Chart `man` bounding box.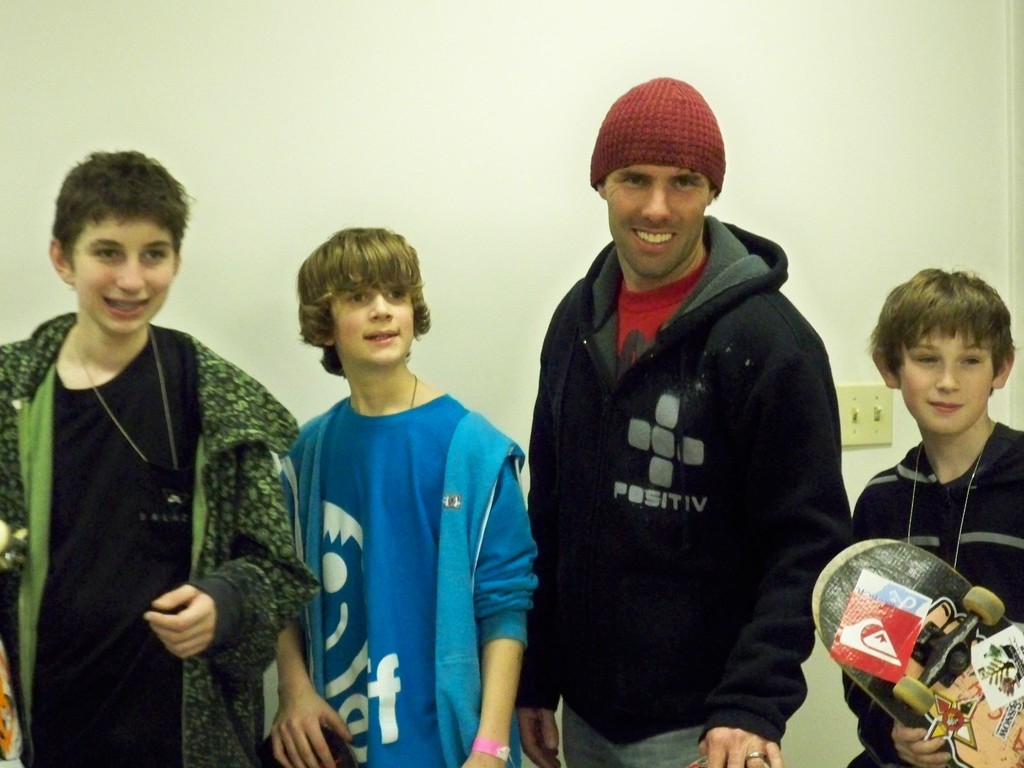
Charted: [516,74,874,766].
